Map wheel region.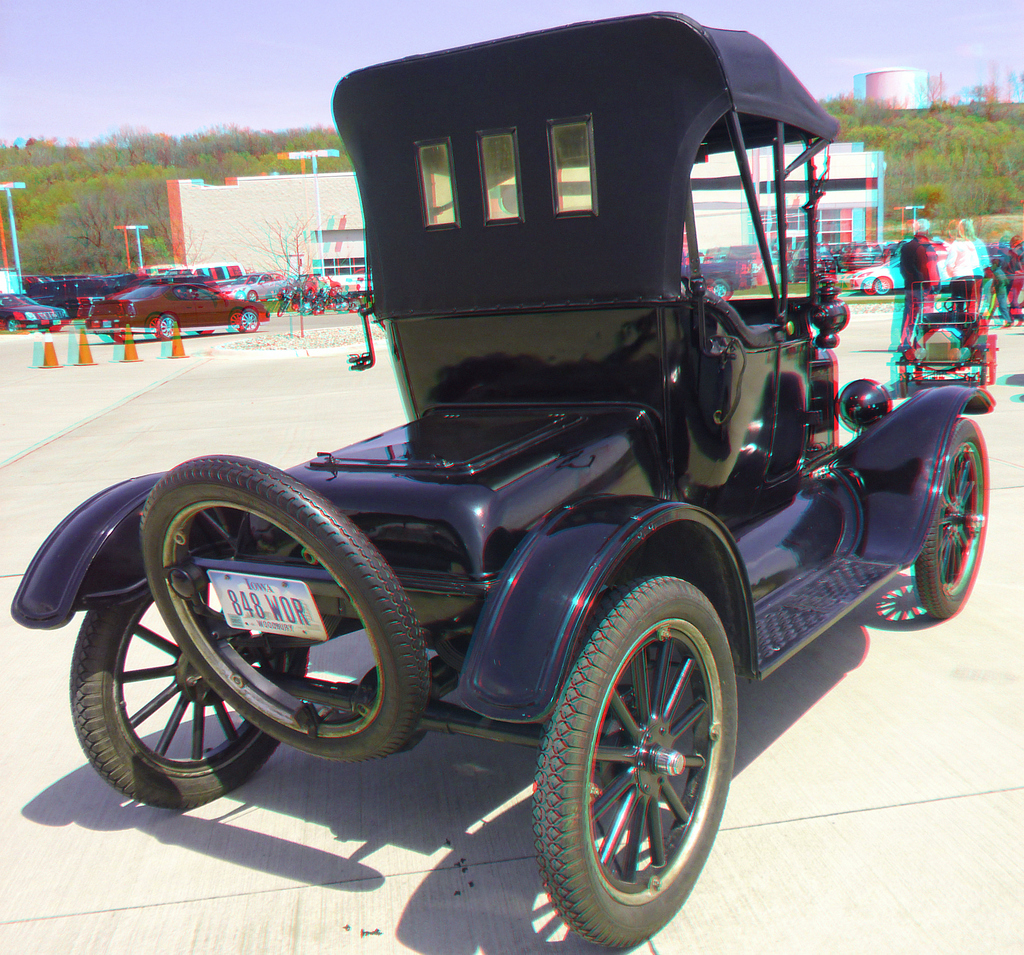
Mapped to 152 312 172 338.
